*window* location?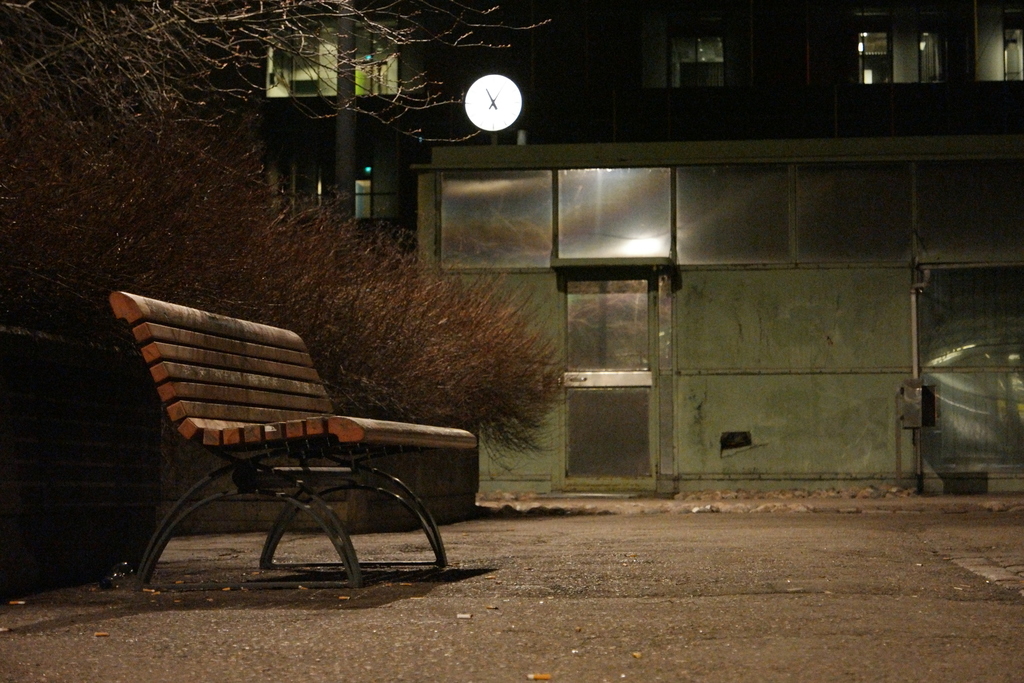
[296, 121, 413, 275]
